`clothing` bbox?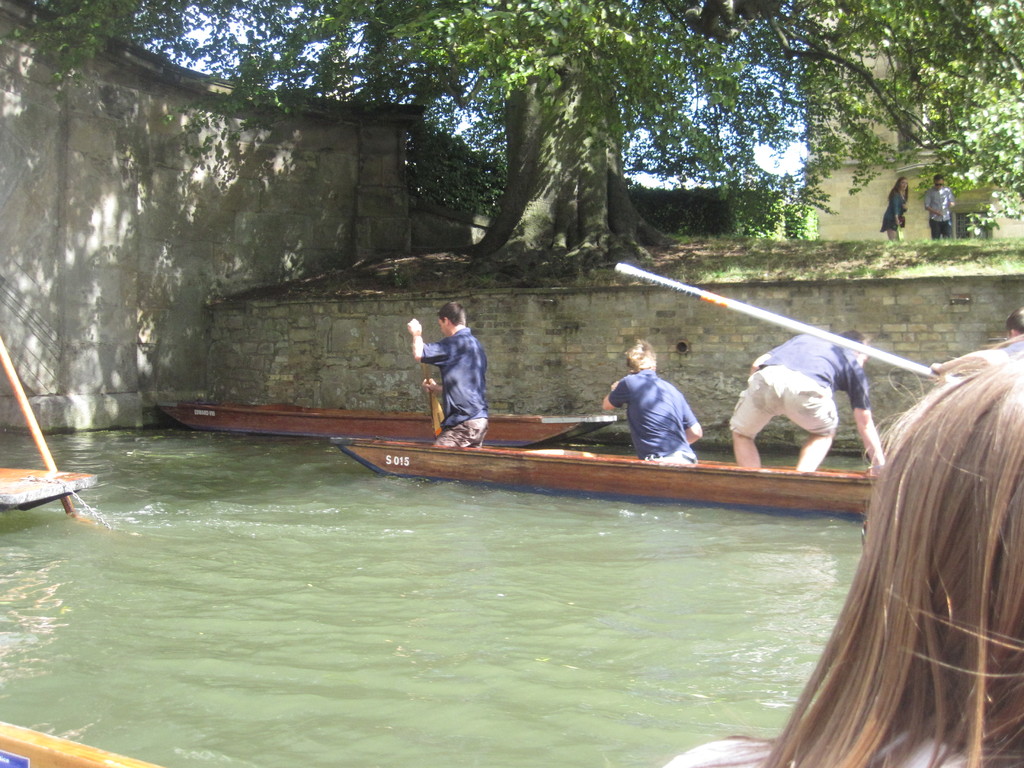
bbox=(737, 319, 865, 454)
